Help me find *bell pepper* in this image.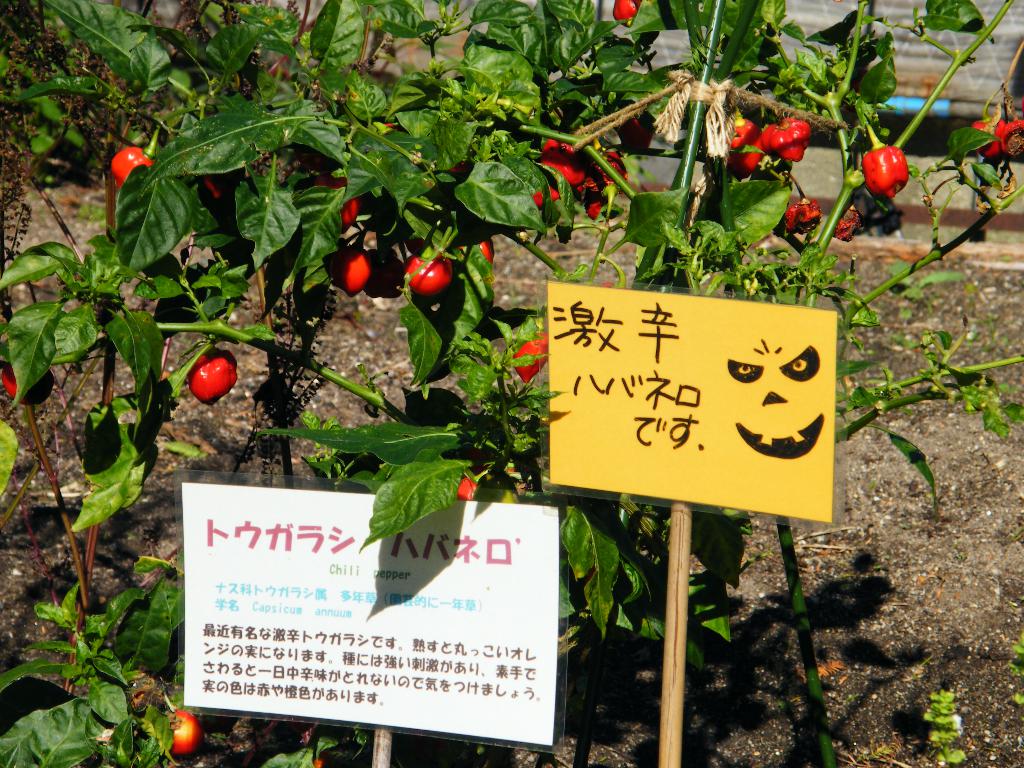
Found it: rect(459, 241, 495, 274).
